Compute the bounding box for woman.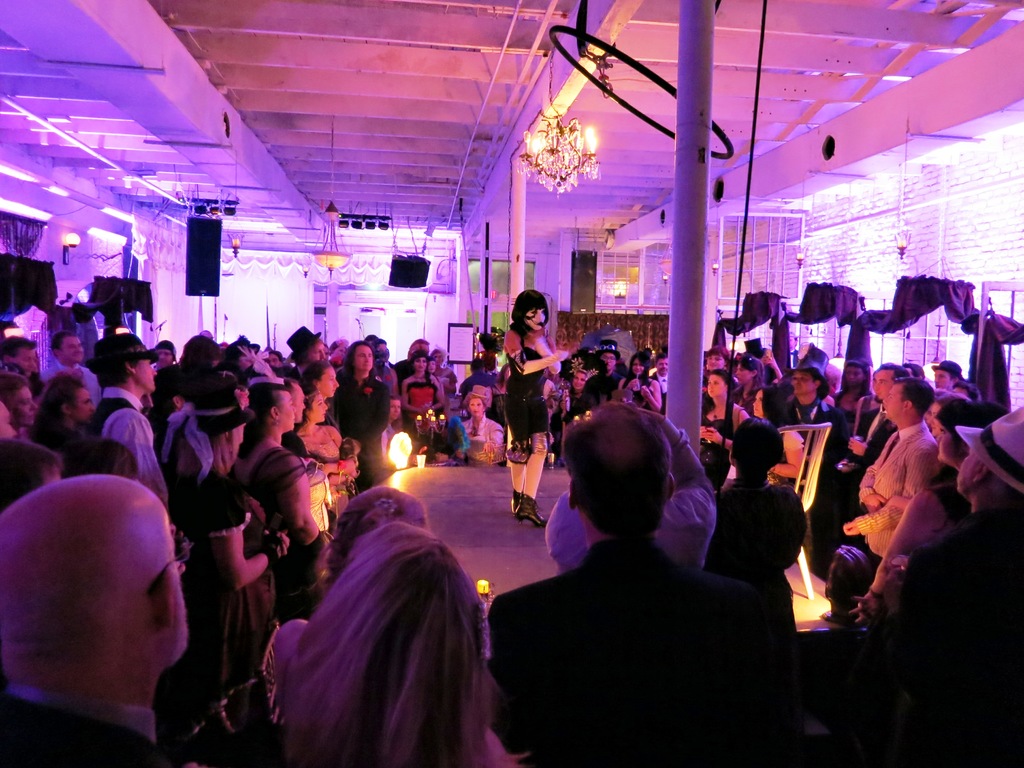
[501,289,565,529].
